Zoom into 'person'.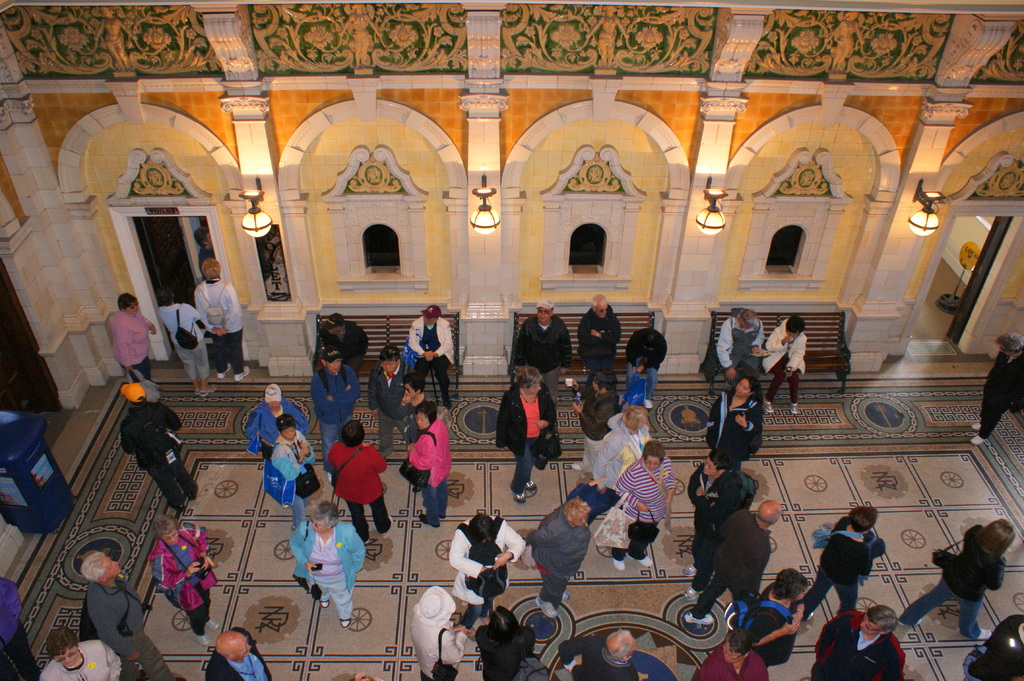
Zoom target: <bbox>246, 380, 312, 460</bbox>.
